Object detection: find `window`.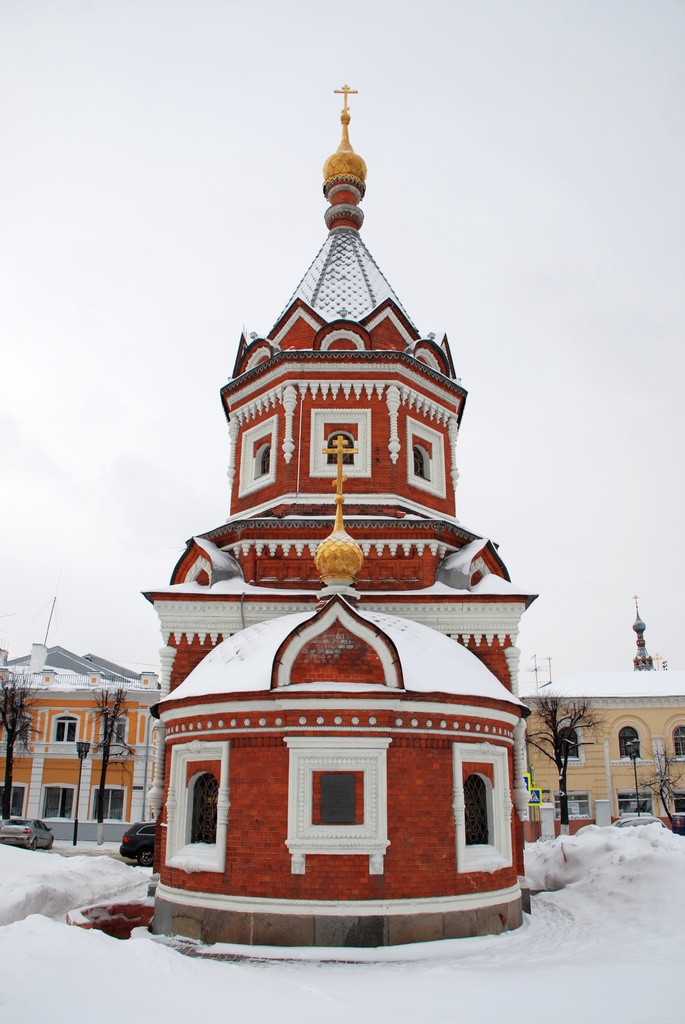
[285, 737, 390, 854].
